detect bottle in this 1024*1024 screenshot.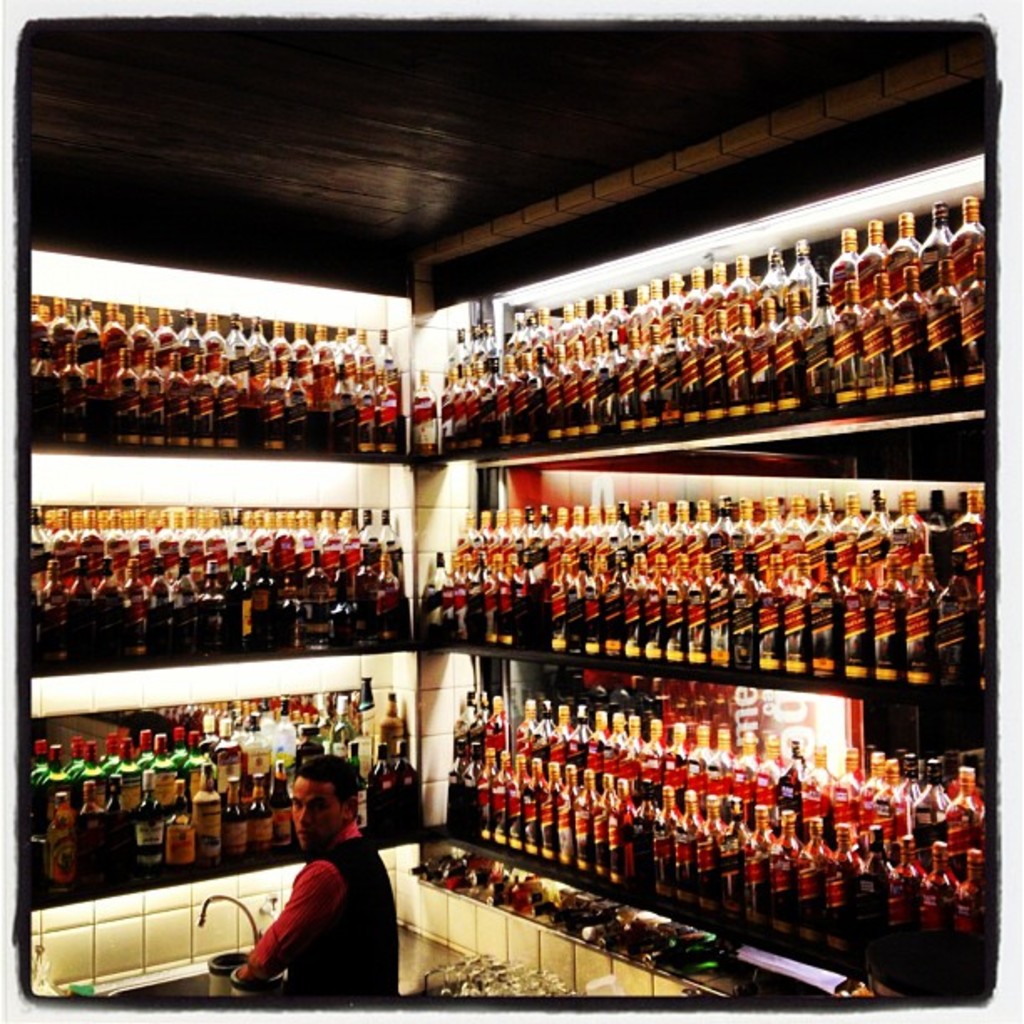
Detection: 922,490,954,584.
